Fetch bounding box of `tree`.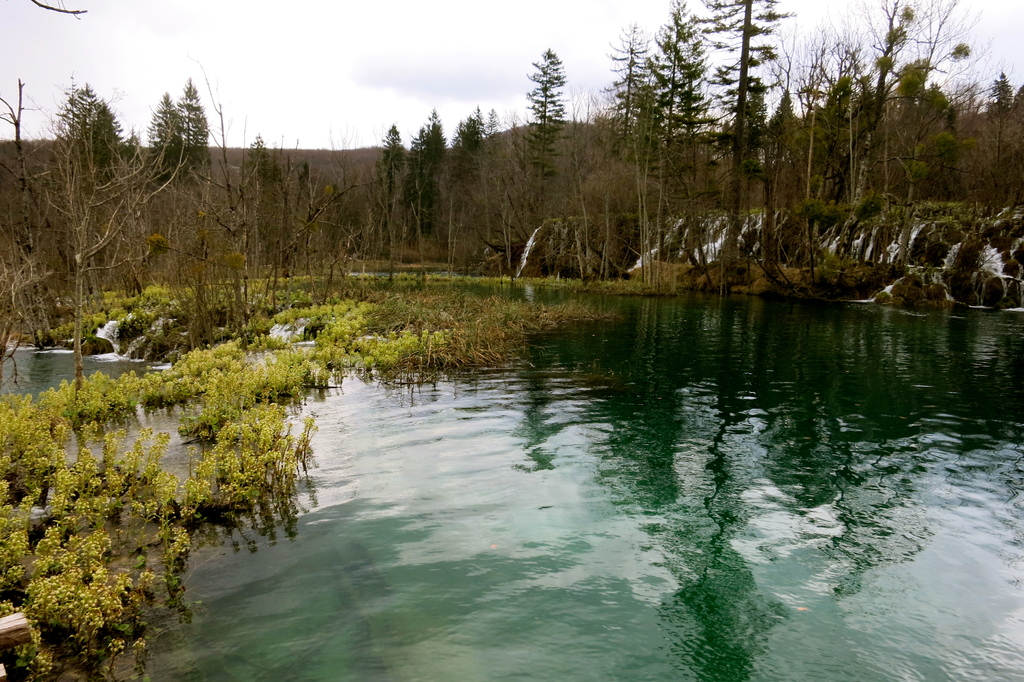
Bbox: 822 0 979 218.
